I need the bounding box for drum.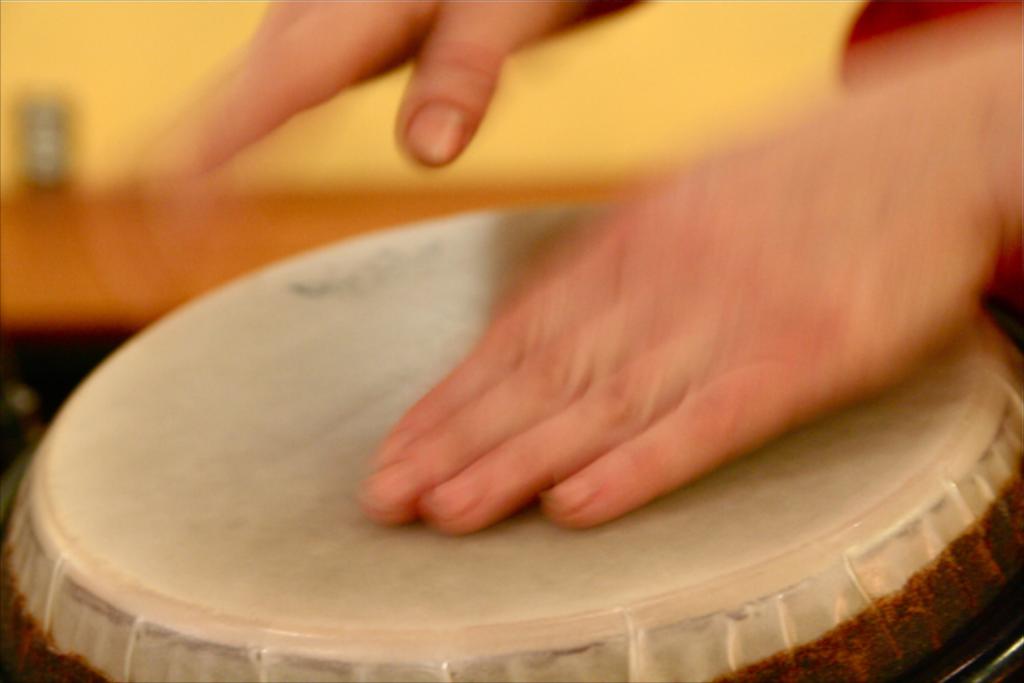
Here it is: locate(0, 154, 1022, 619).
